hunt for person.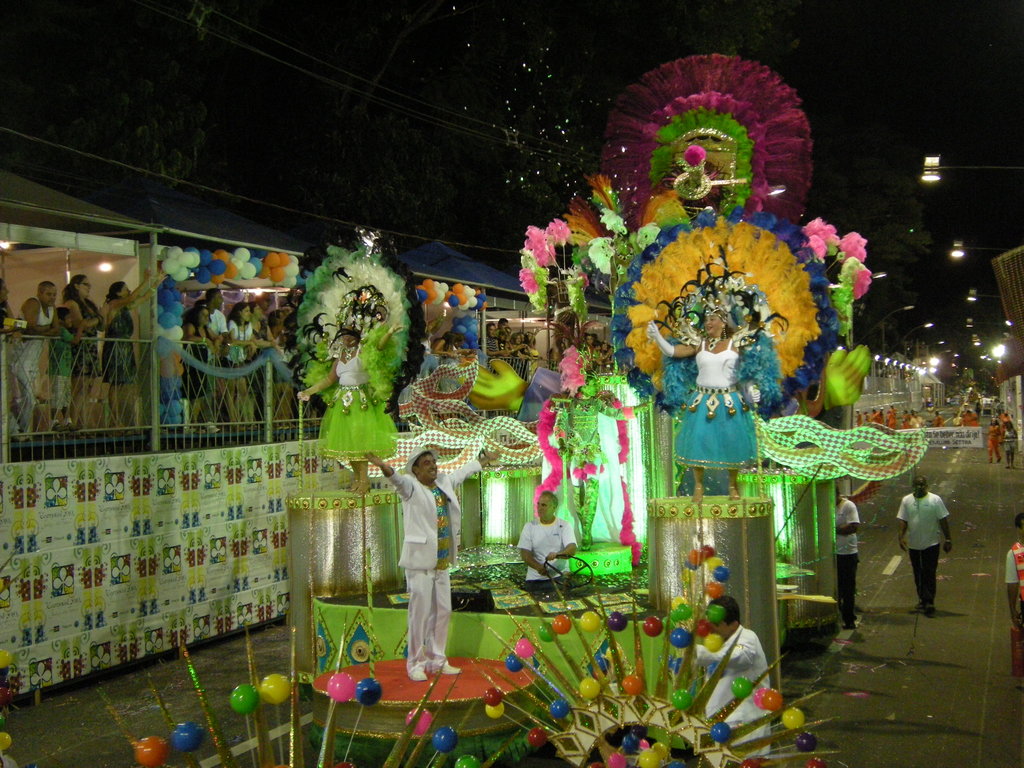
Hunted down at x1=3 y1=282 x2=61 y2=433.
